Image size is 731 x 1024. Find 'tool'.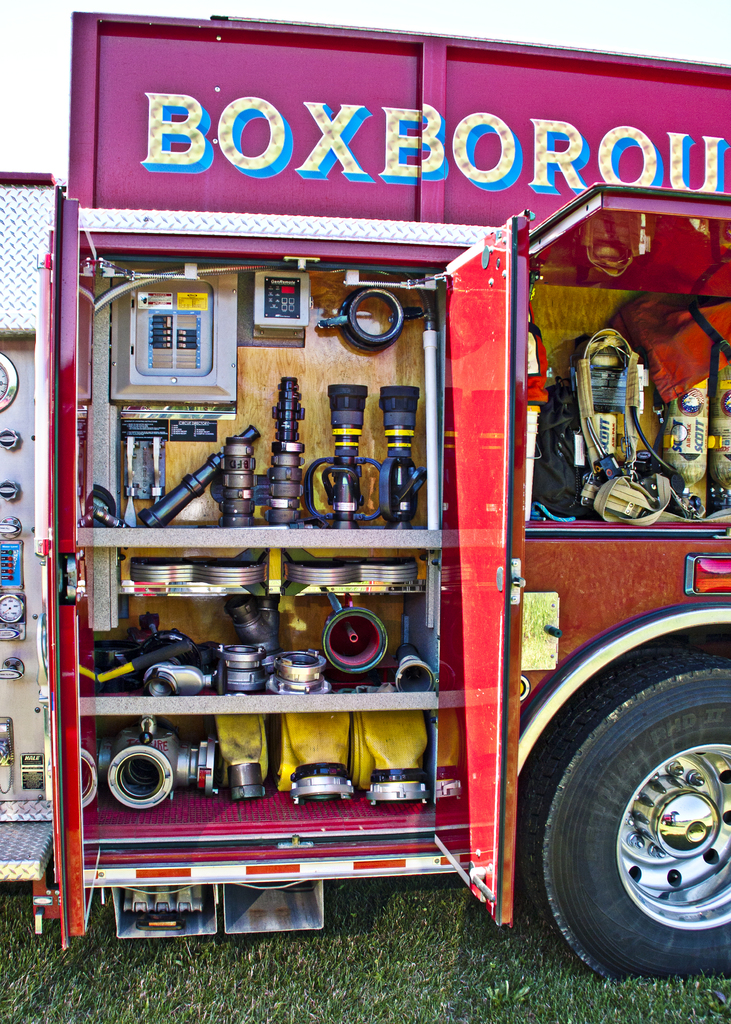
<bbox>378, 384, 428, 533</bbox>.
